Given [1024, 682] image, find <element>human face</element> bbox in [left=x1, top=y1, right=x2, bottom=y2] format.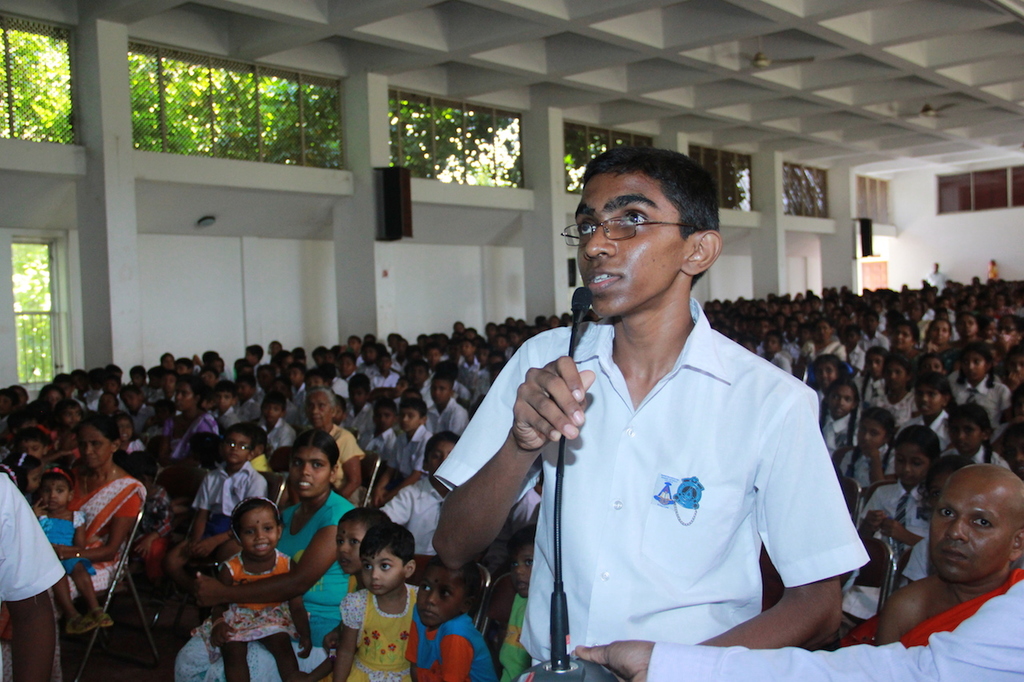
[left=949, top=417, right=983, bottom=453].
